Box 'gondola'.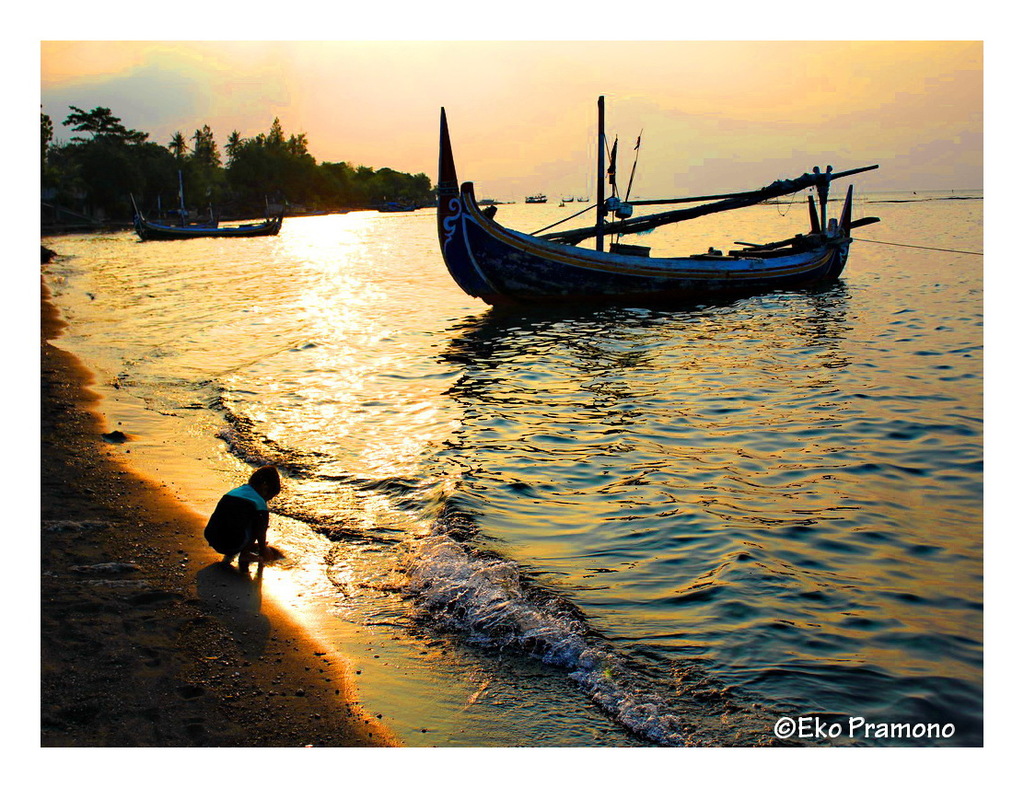
l=440, t=107, r=879, b=308.
